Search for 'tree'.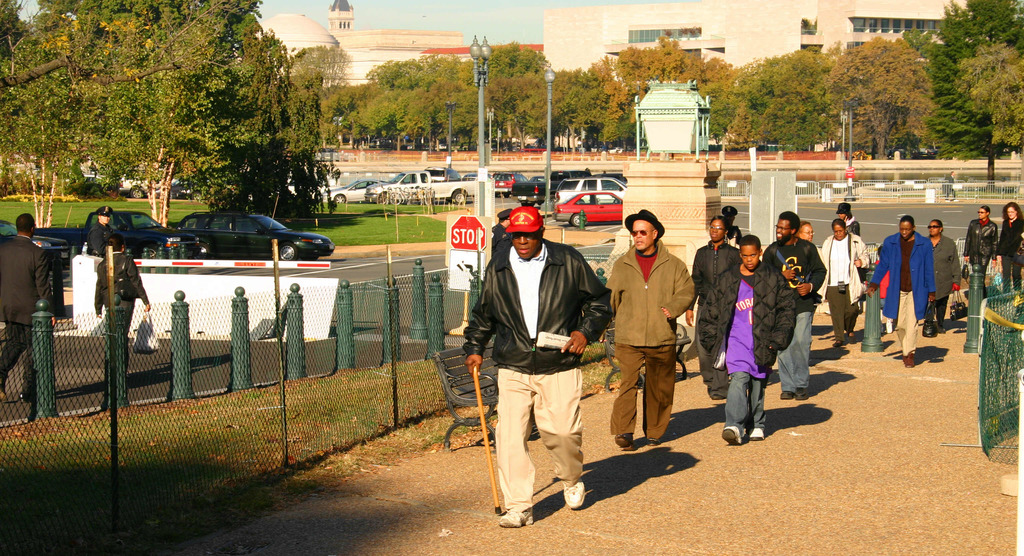
Found at [left=961, top=39, right=1023, bottom=144].
